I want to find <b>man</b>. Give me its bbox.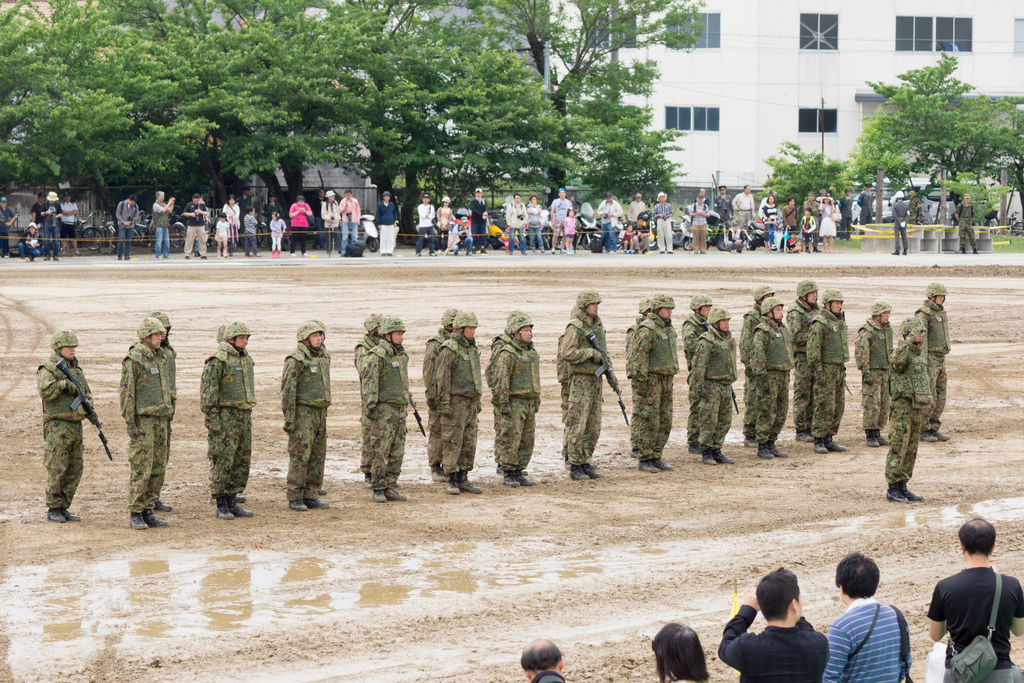
rect(691, 196, 707, 255).
